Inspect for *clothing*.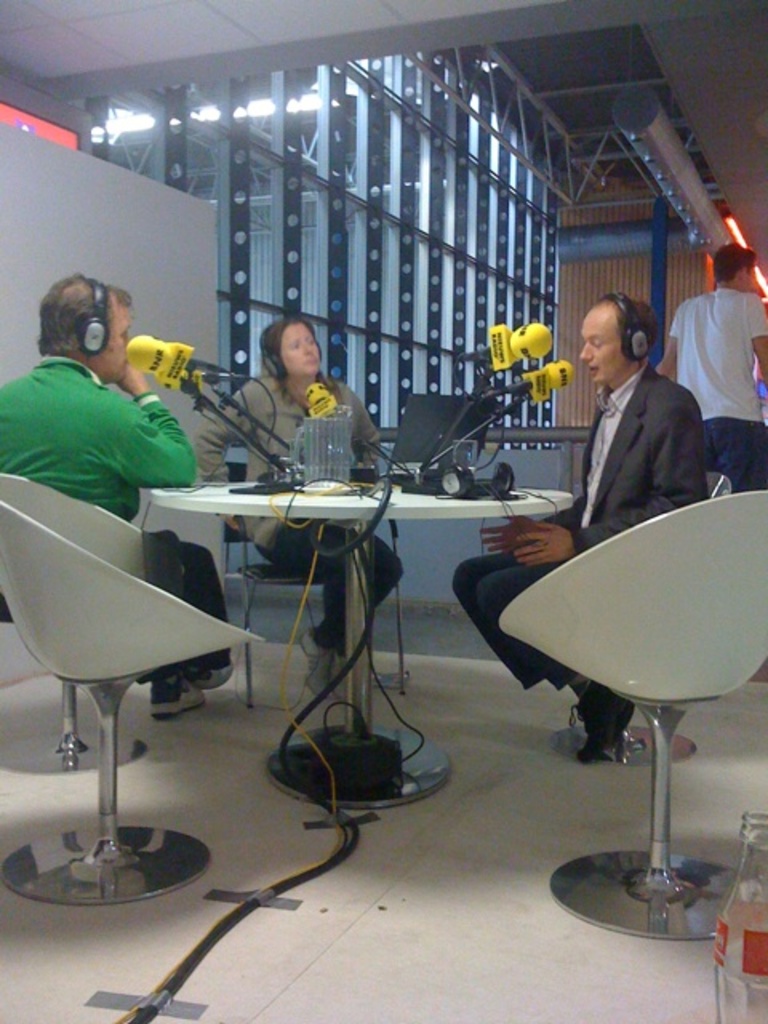
Inspection: region(454, 360, 712, 691).
